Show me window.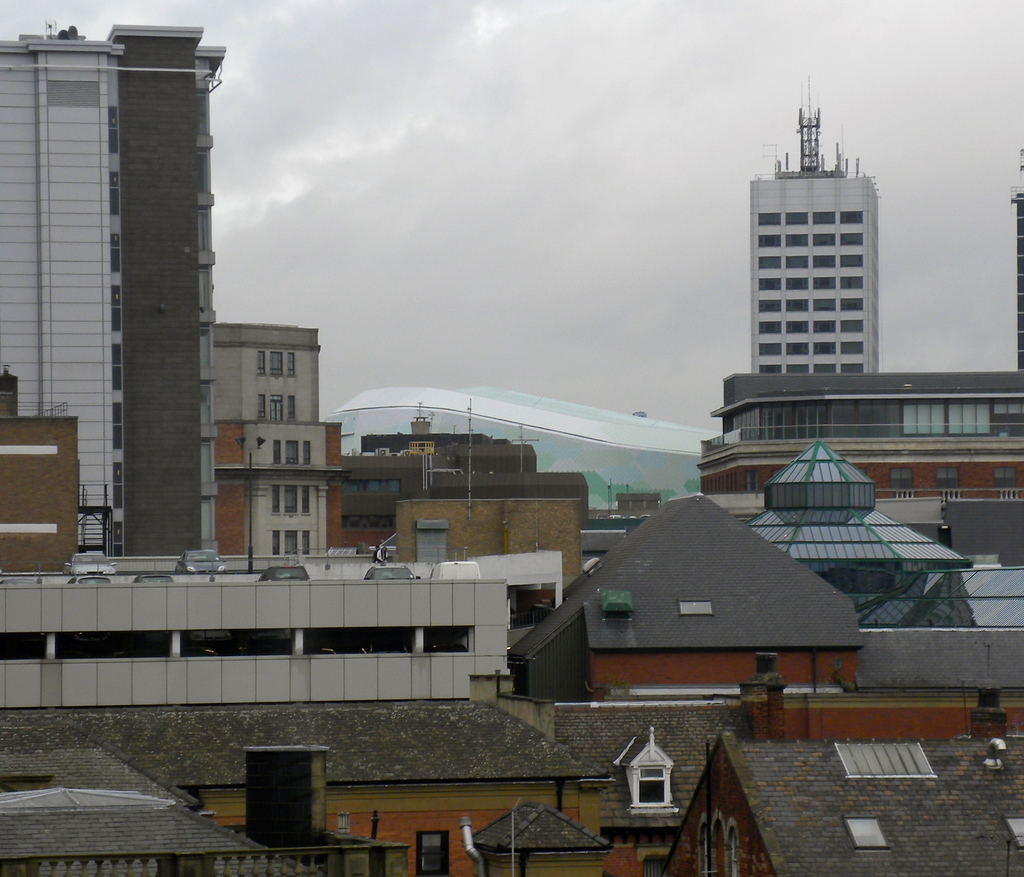
window is here: BBox(993, 467, 1016, 493).
